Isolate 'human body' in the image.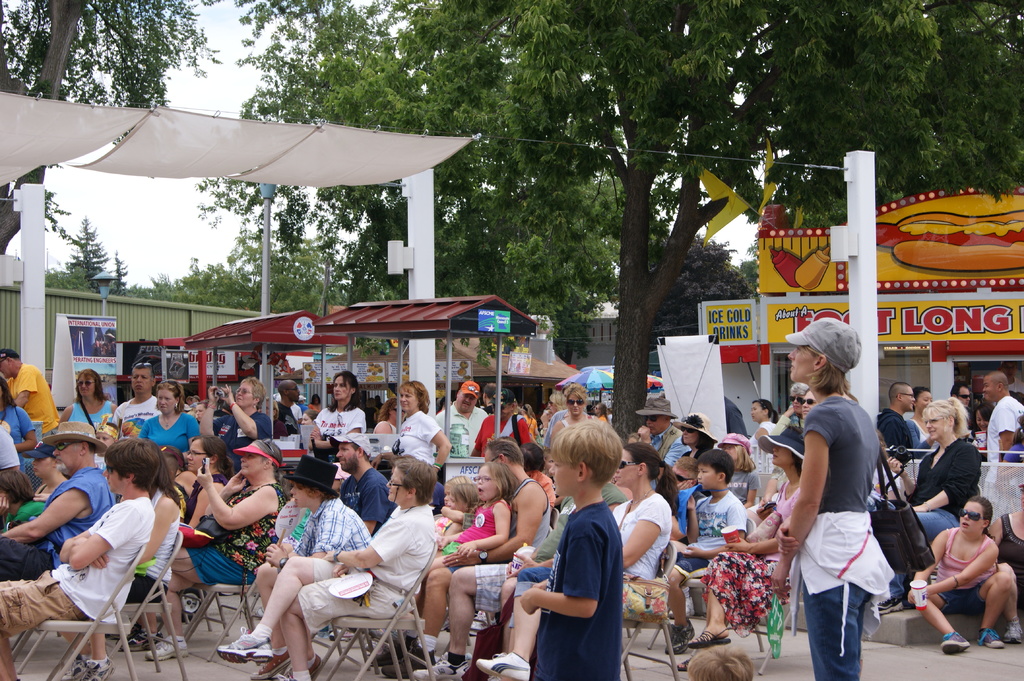
Isolated region: {"left": 636, "top": 392, "right": 692, "bottom": 483}.
